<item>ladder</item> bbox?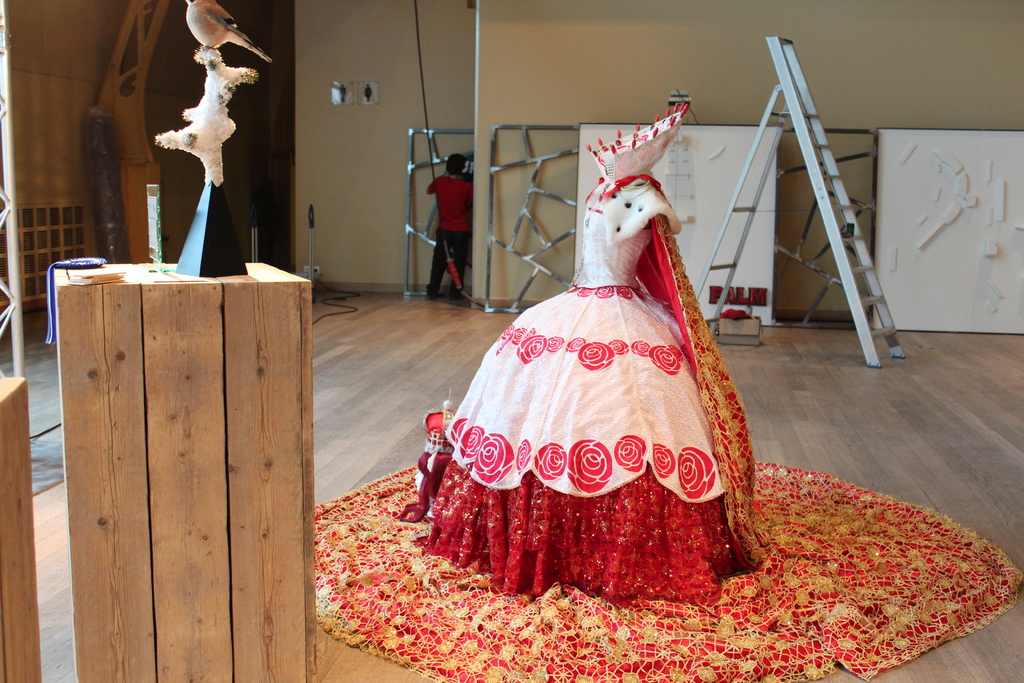
left=692, top=31, right=911, bottom=372
